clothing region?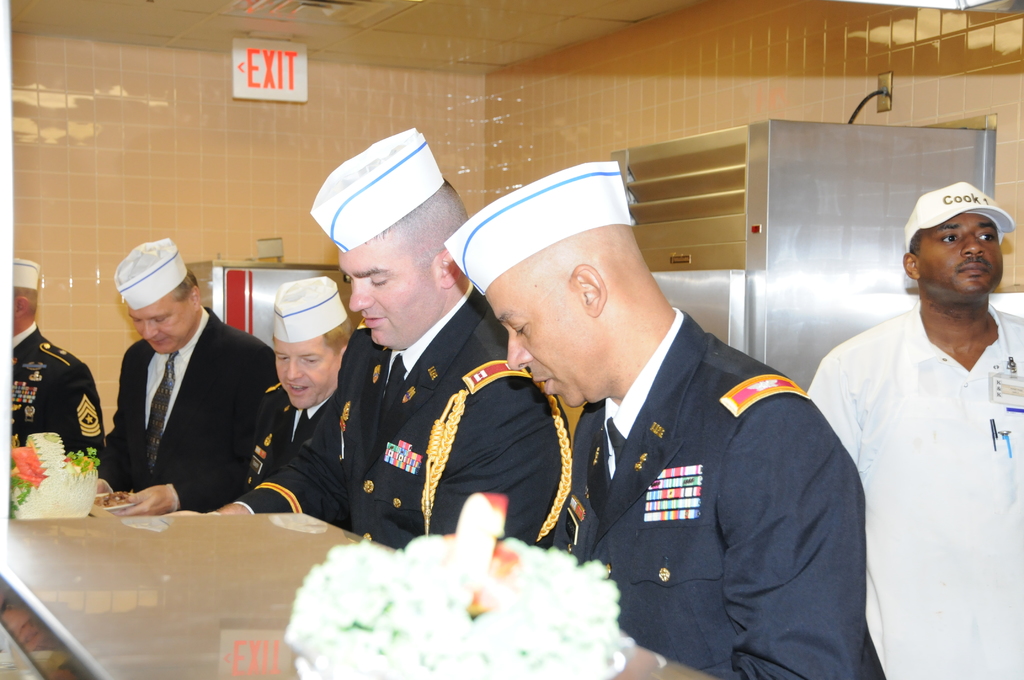
[left=525, top=282, right=870, bottom=668]
